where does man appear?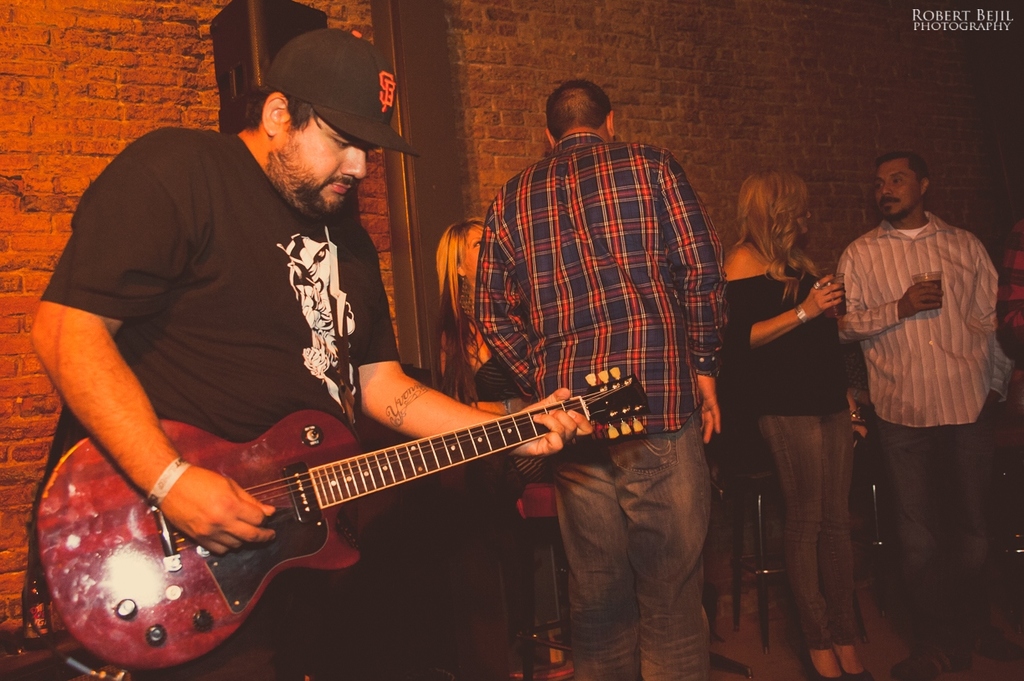
Appears at [472, 79, 722, 680].
